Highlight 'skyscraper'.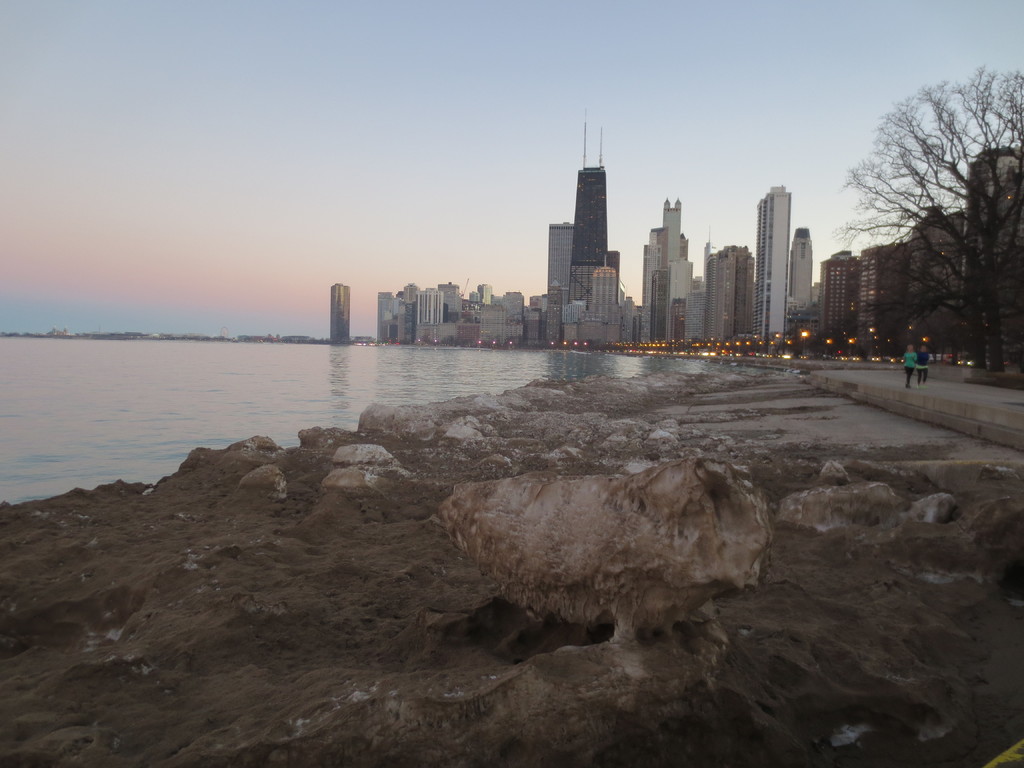
Highlighted region: (left=479, top=300, right=500, bottom=346).
